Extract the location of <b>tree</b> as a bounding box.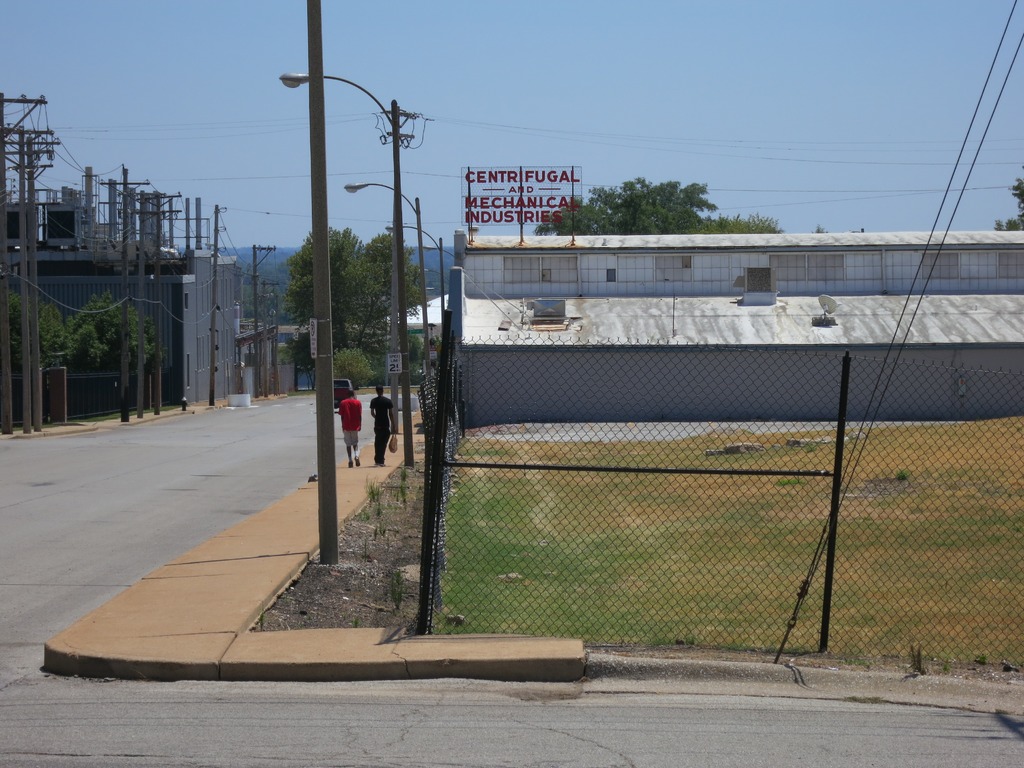
995/172/1023/234.
